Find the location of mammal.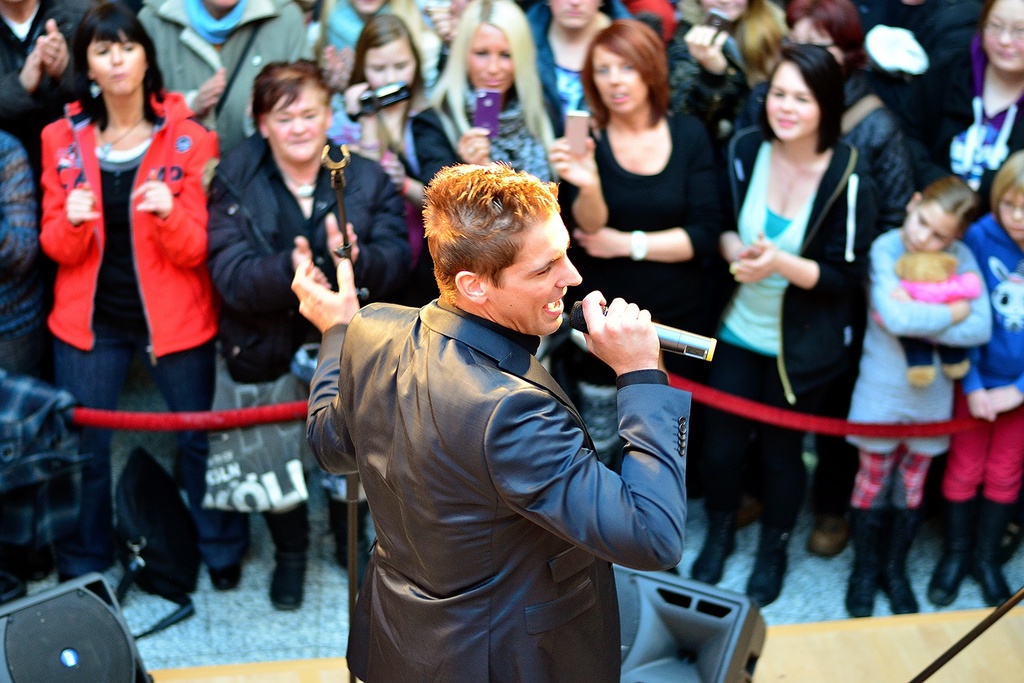
Location: x1=844, y1=171, x2=994, y2=612.
